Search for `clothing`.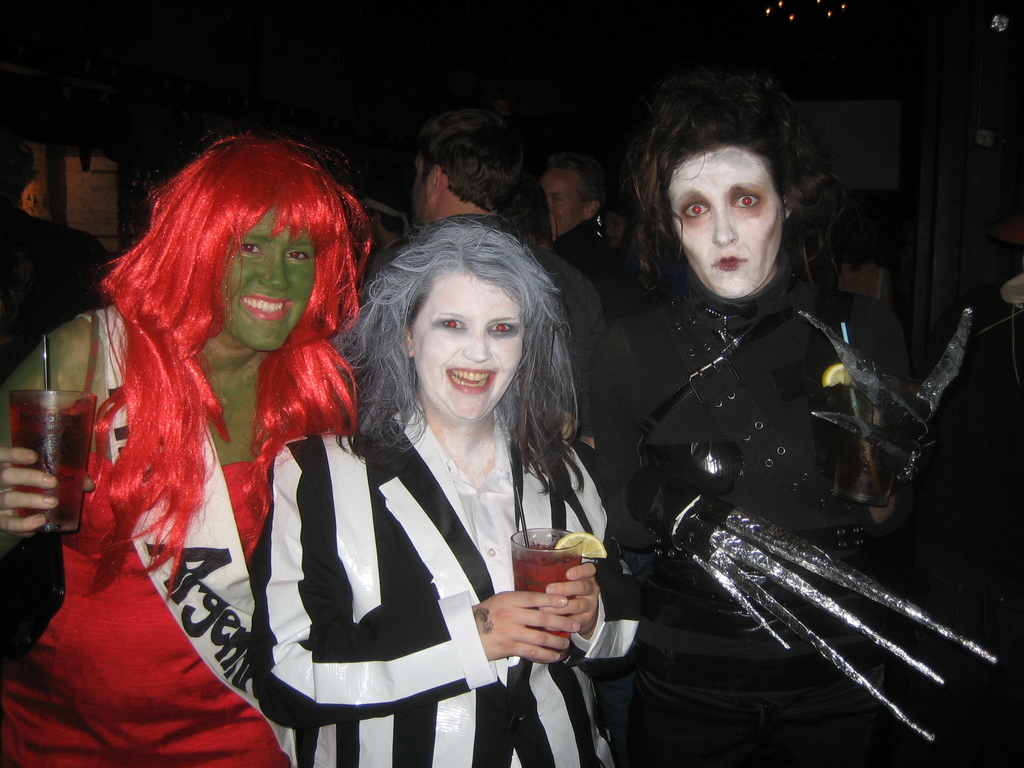
Found at bbox=[0, 205, 118, 383].
